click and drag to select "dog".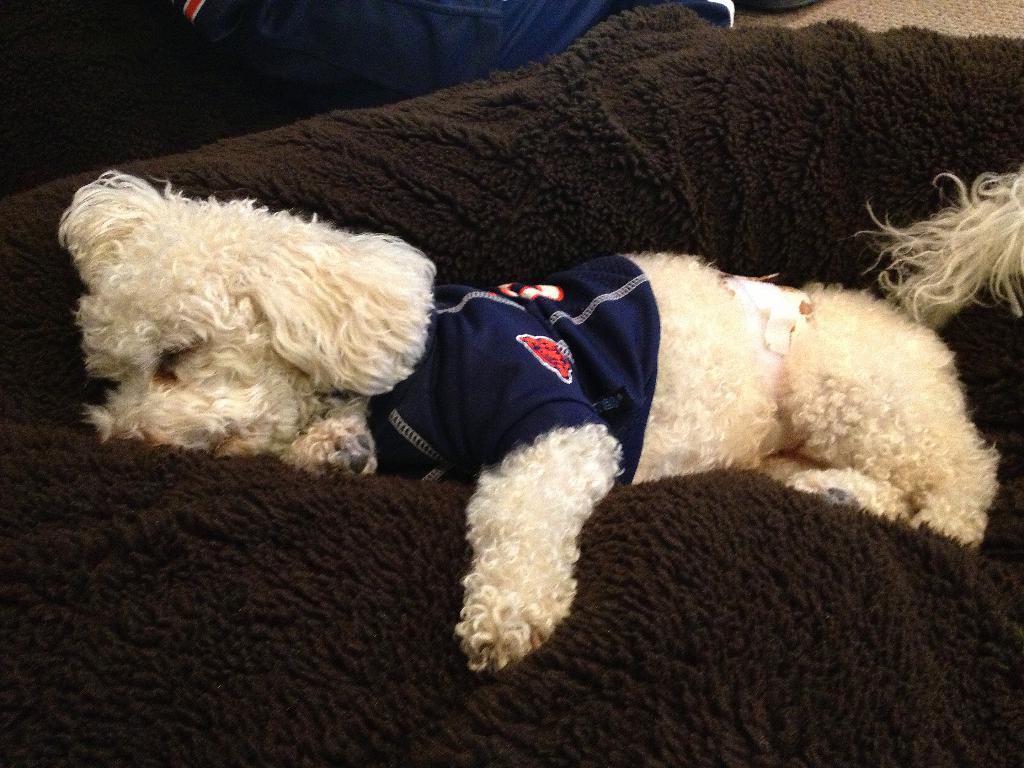
Selection: Rect(54, 166, 1023, 677).
